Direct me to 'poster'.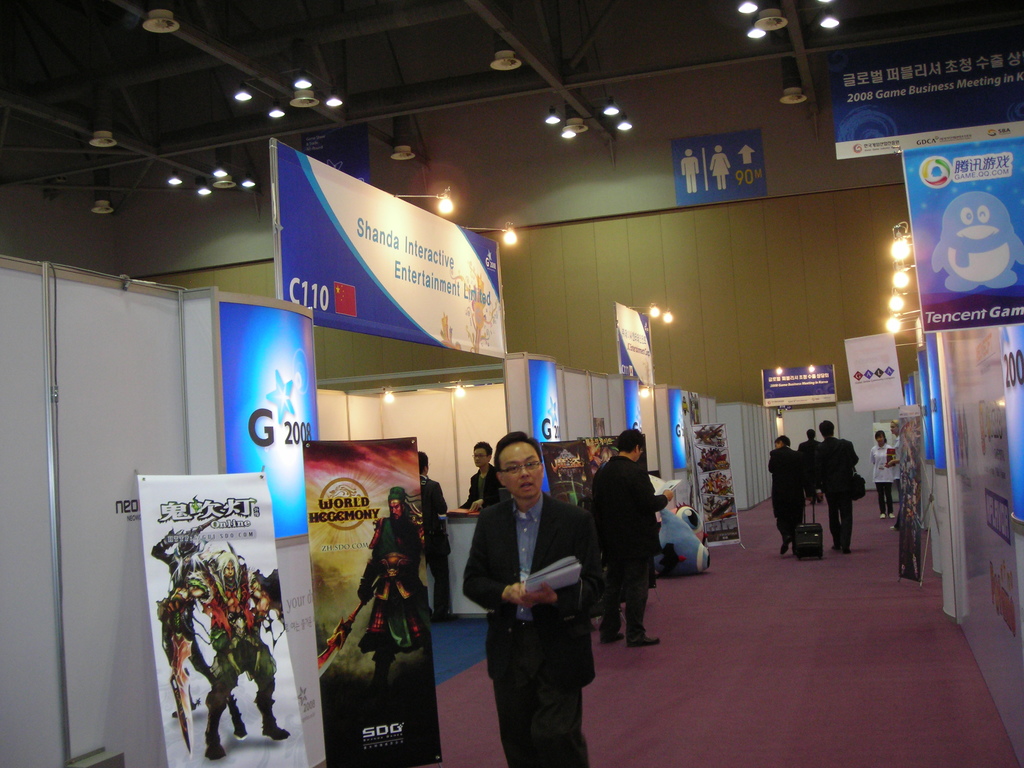
Direction: 139:468:310:767.
